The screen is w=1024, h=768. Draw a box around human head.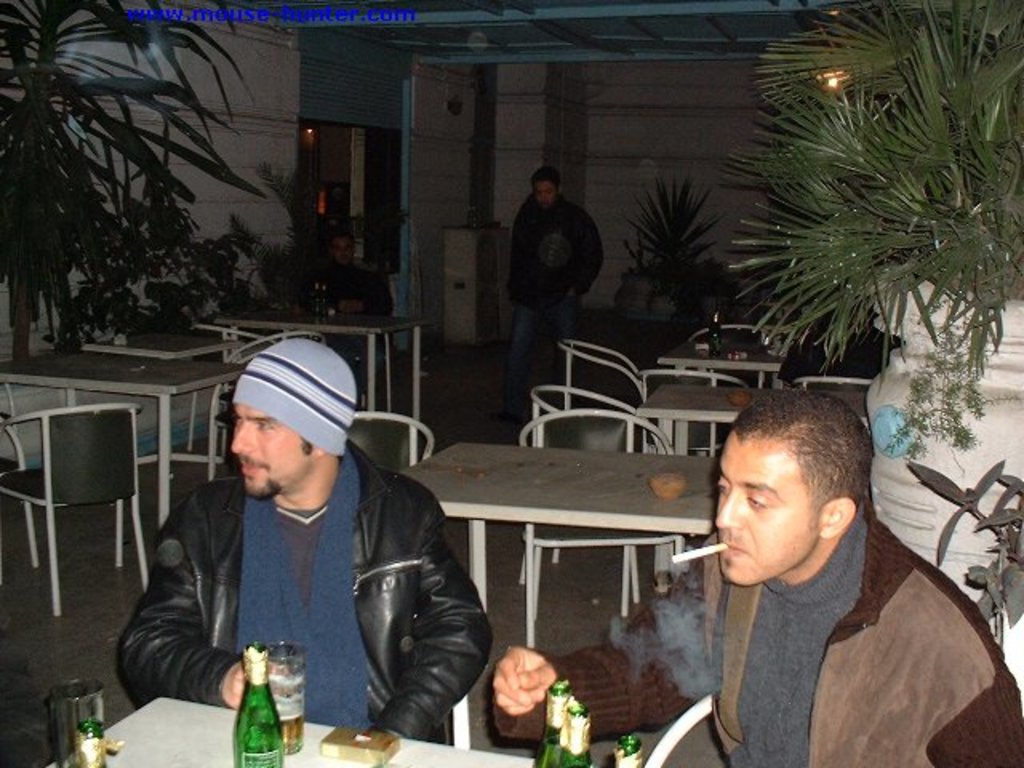
locate(221, 334, 378, 509).
